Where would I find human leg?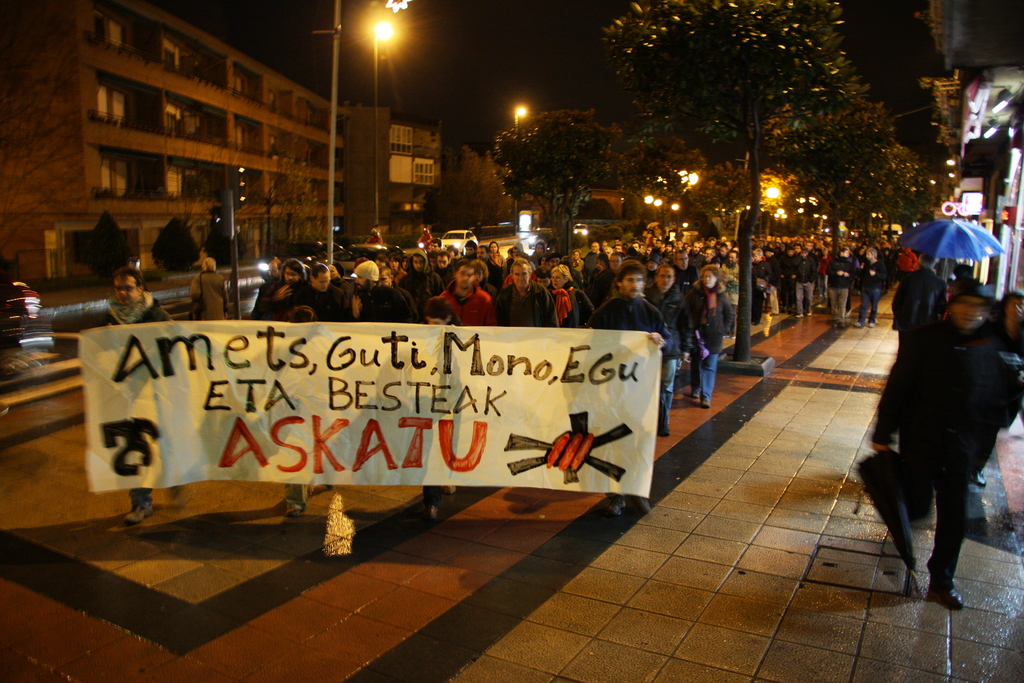
At <box>806,283,815,320</box>.
